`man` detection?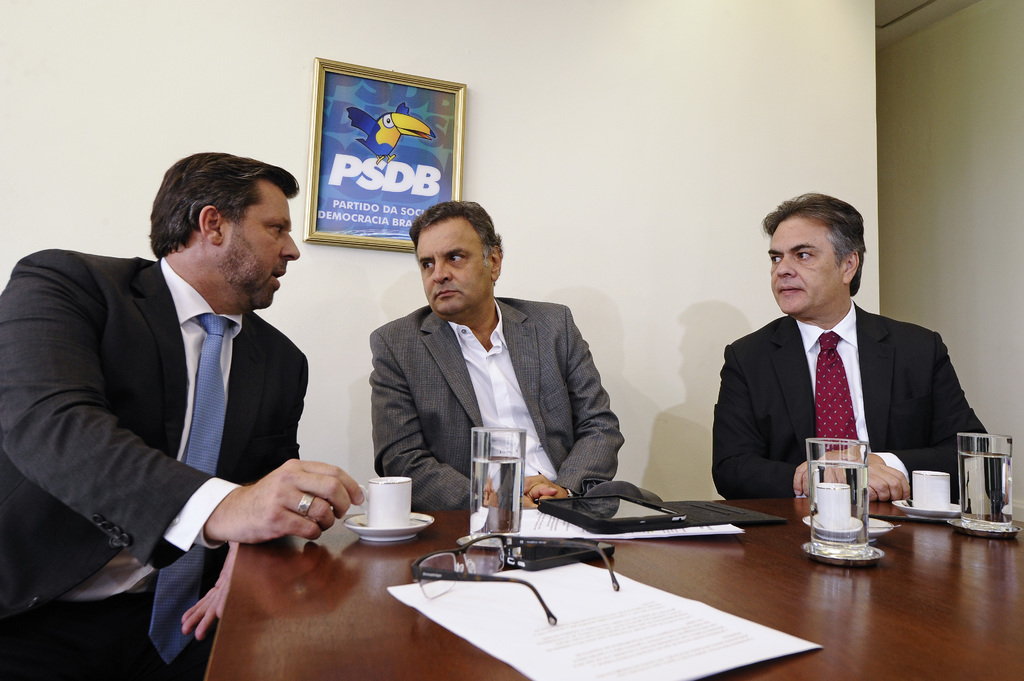
locate(13, 140, 349, 632)
